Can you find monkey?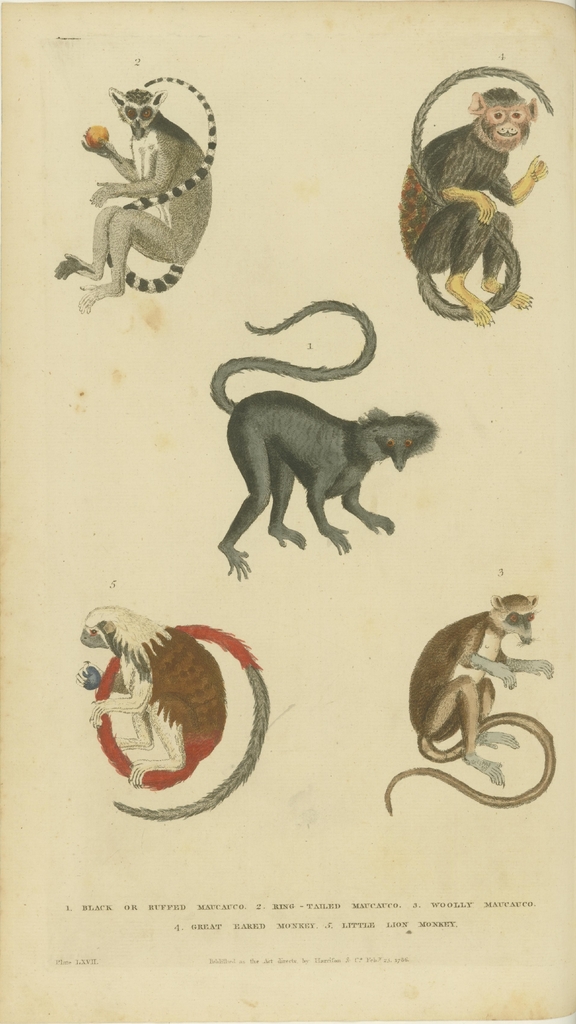
Yes, bounding box: 382:588:555:824.
